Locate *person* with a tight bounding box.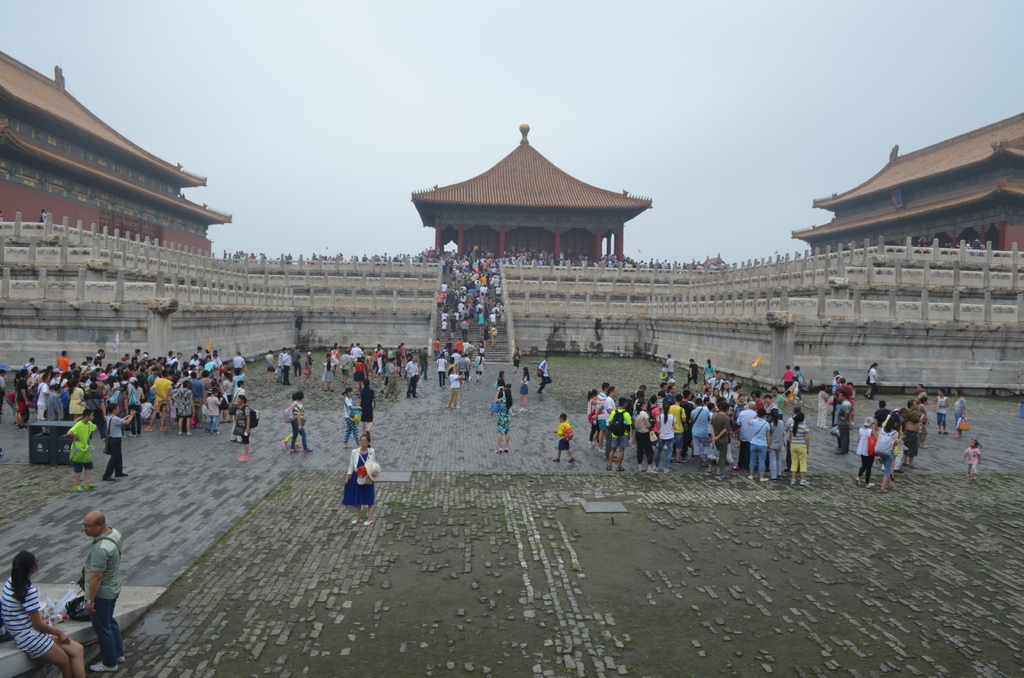
x1=844 y1=382 x2=857 y2=427.
